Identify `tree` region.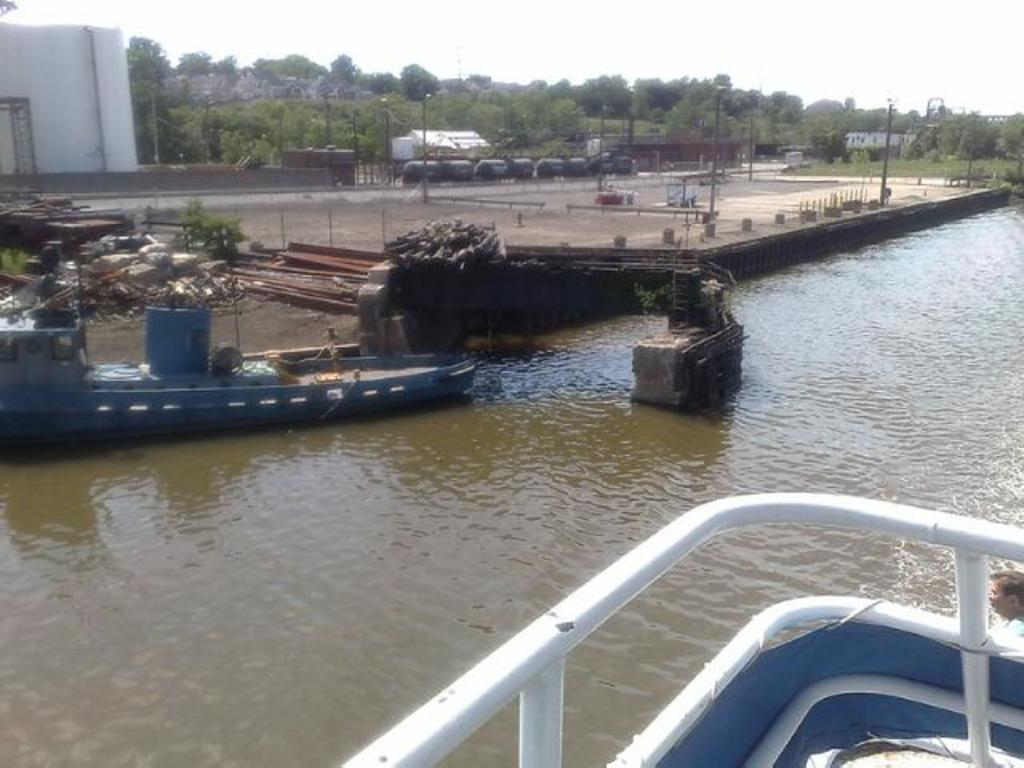
Region: (left=176, top=48, right=210, bottom=75).
